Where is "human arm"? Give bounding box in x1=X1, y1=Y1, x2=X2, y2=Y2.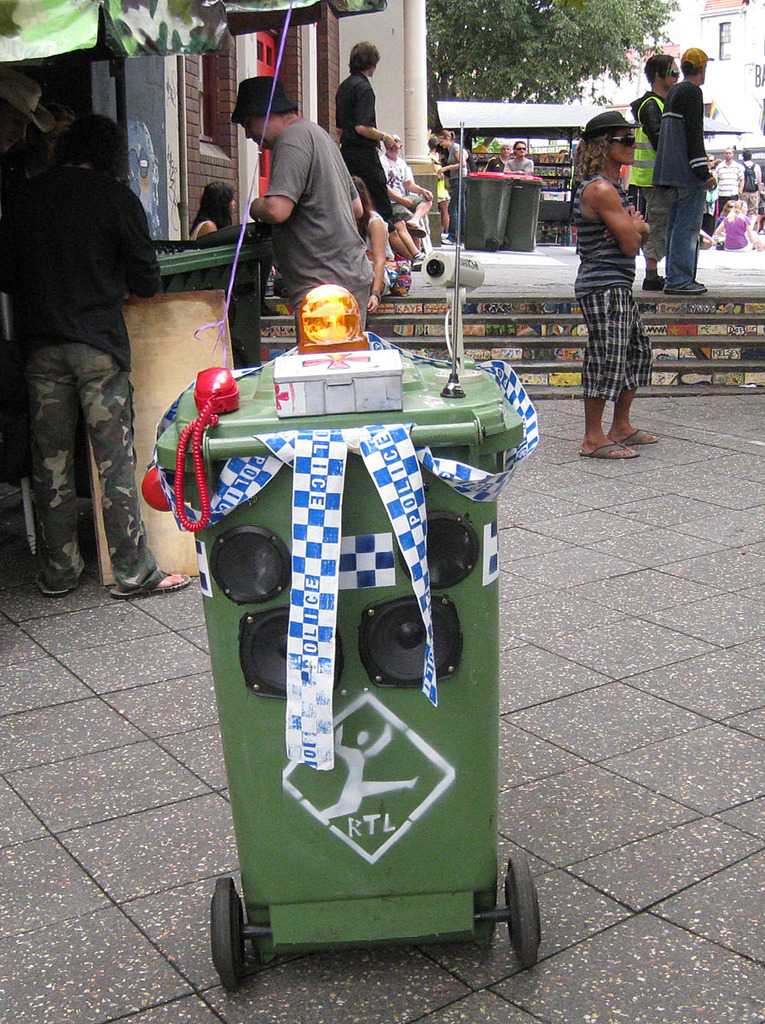
x1=742, y1=215, x2=763, y2=253.
